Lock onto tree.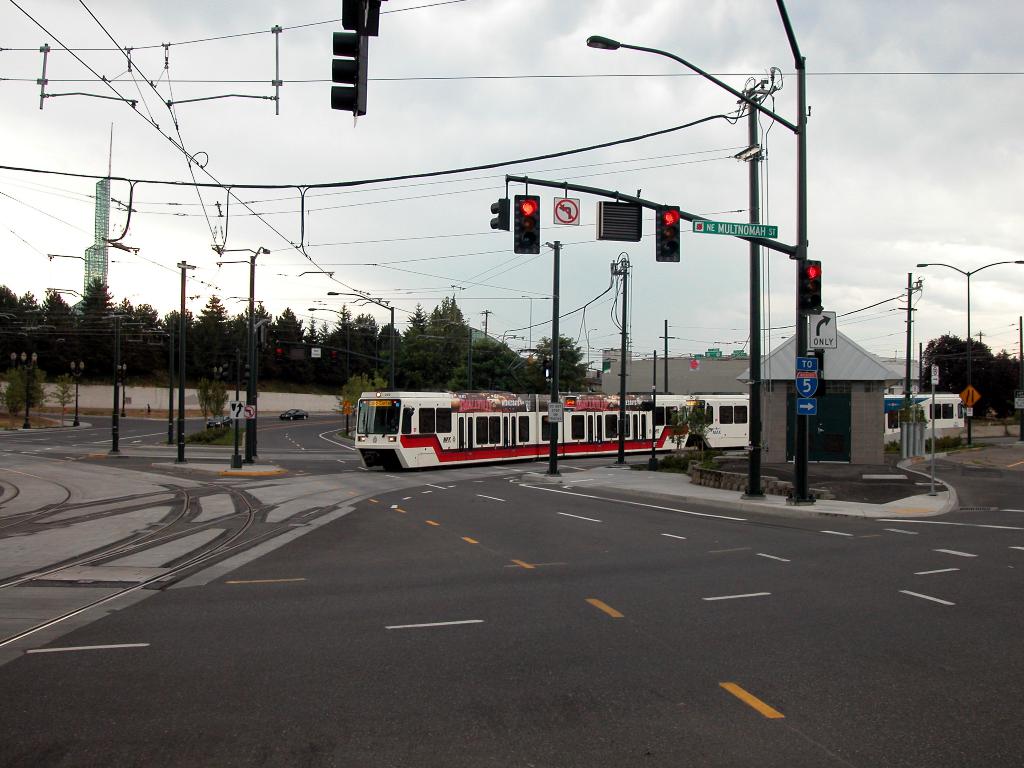
Locked: box(664, 389, 709, 457).
